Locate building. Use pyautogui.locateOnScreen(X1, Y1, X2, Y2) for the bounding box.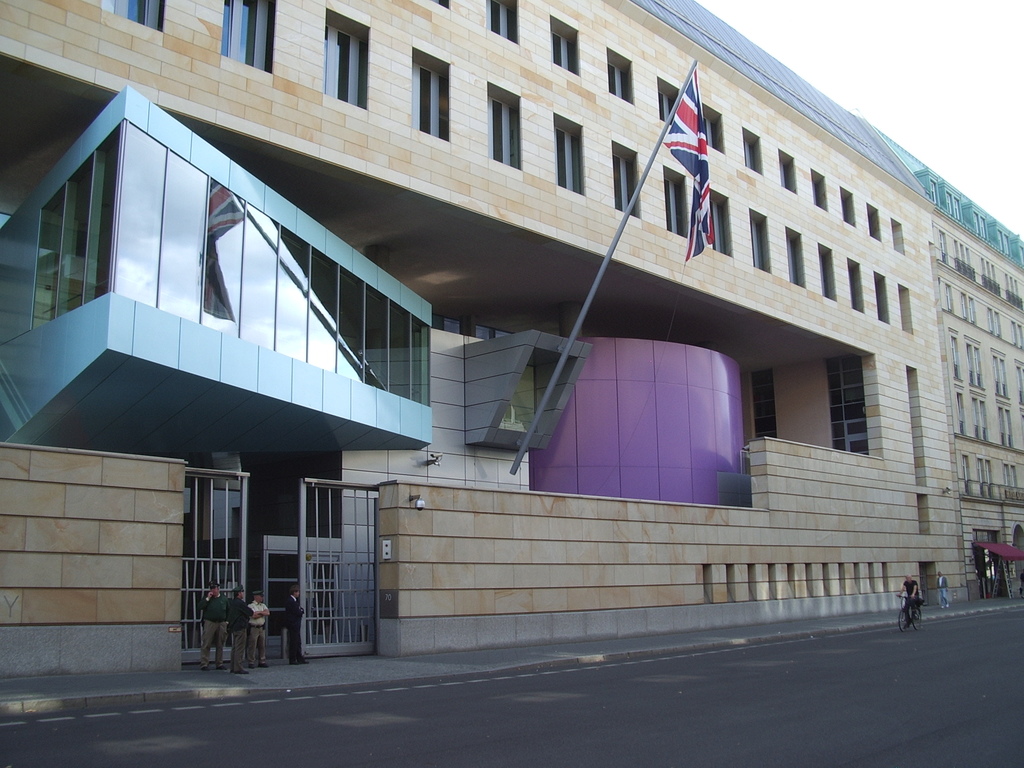
pyautogui.locateOnScreen(0, 0, 1023, 679).
